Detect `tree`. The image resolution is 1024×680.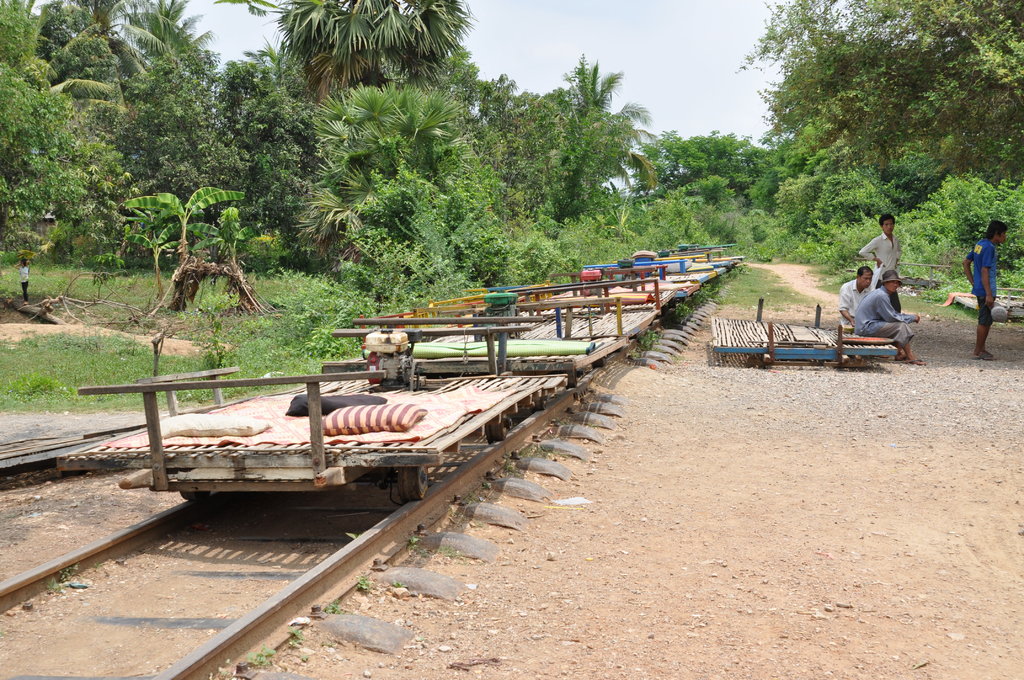
crop(262, 0, 479, 86).
